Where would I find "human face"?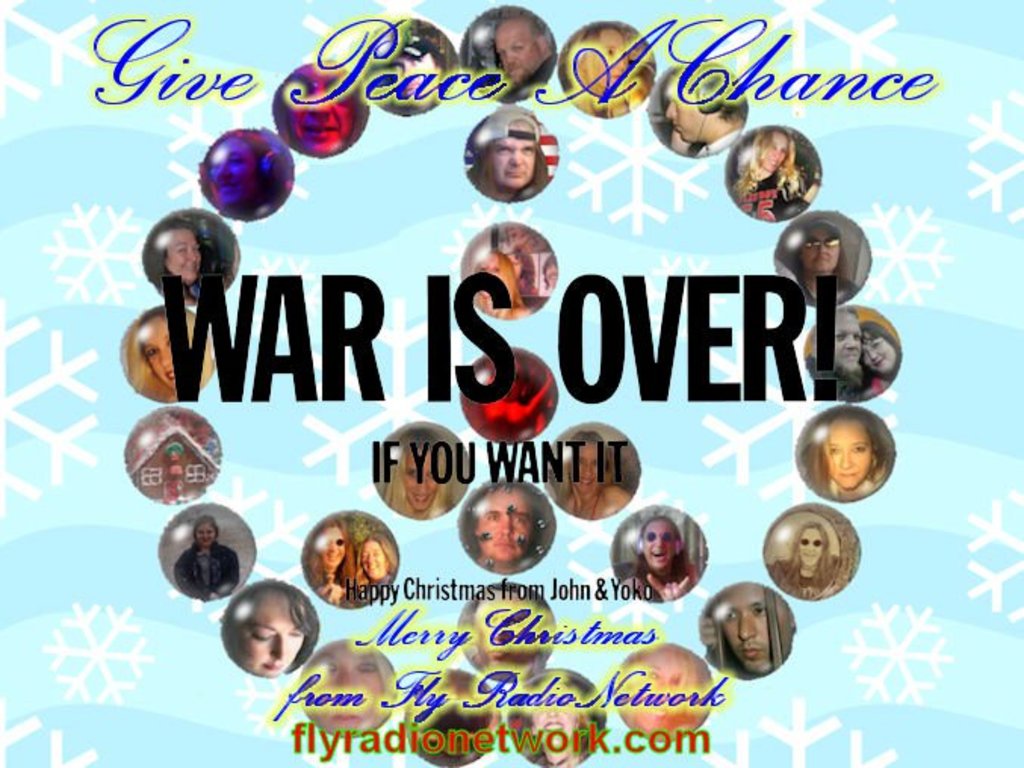
At (392,48,439,113).
